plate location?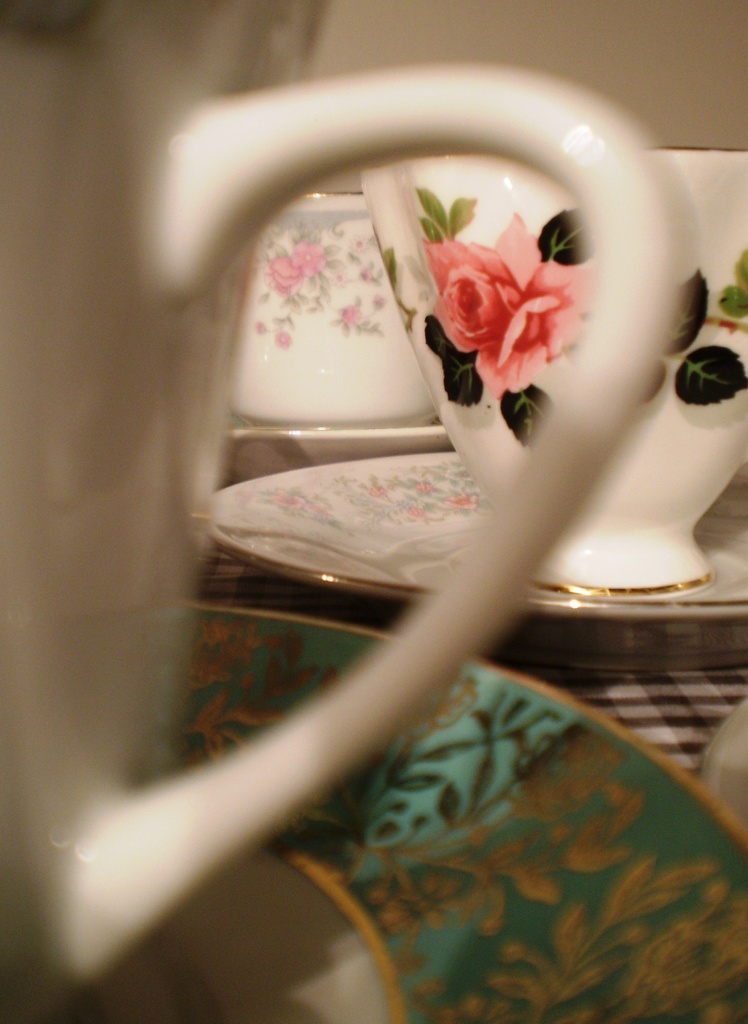
Rect(139, 113, 740, 705)
